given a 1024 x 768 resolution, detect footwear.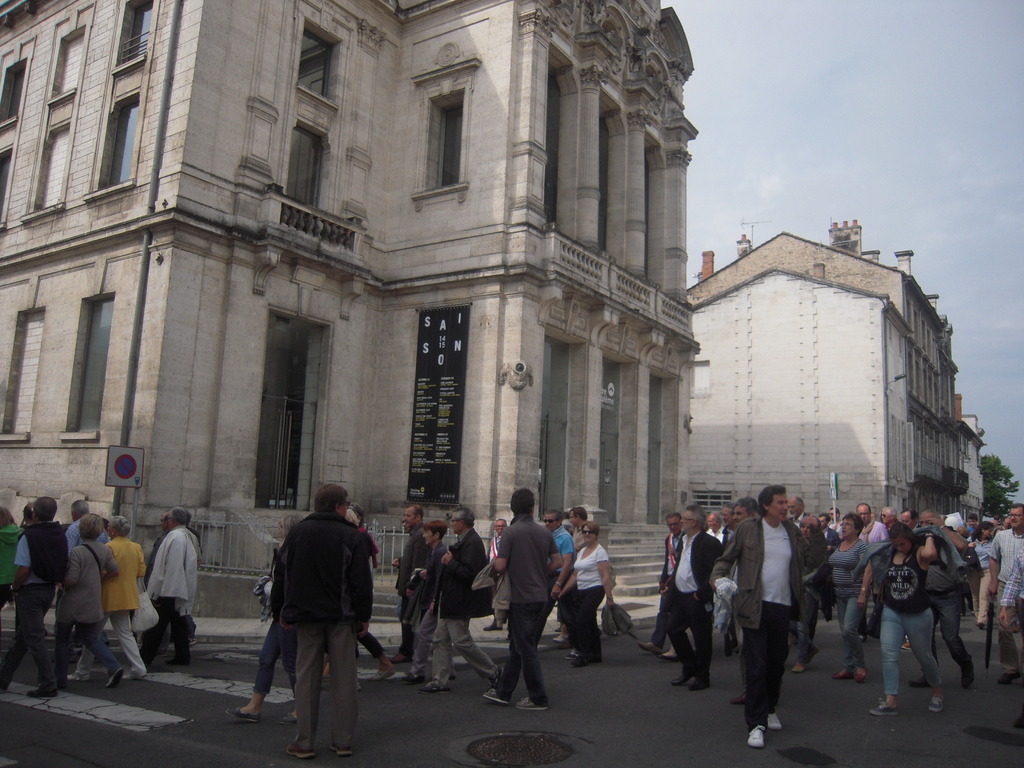
<region>660, 651, 684, 664</region>.
